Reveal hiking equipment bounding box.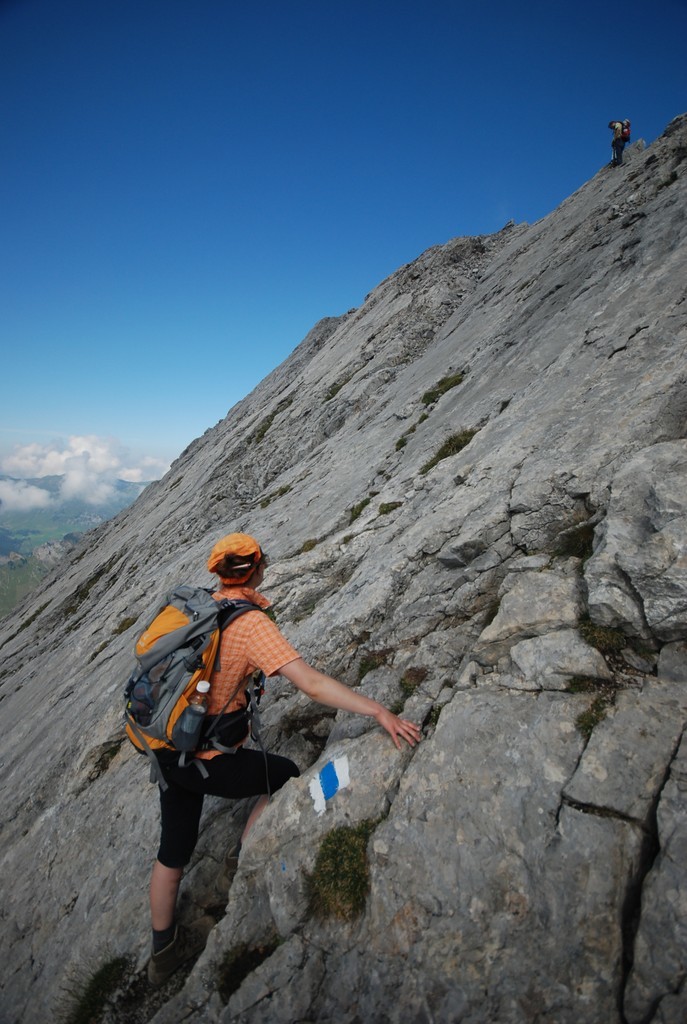
Revealed: box=[85, 576, 296, 784].
